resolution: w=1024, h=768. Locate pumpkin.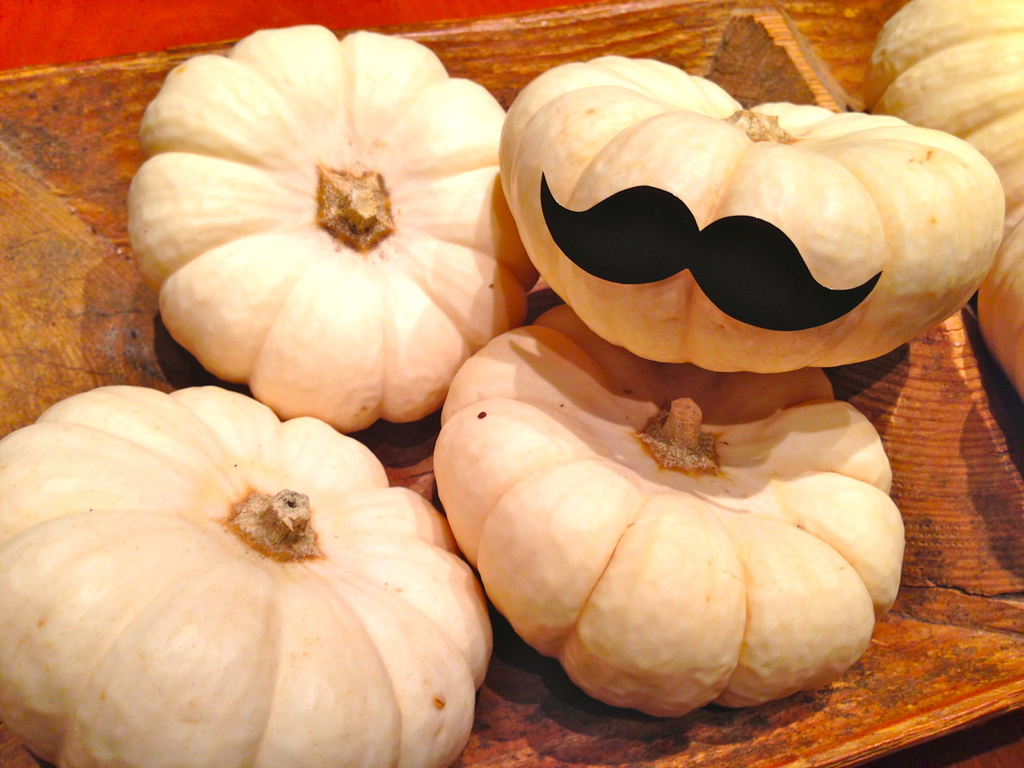
[431, 309, 910, 721].
